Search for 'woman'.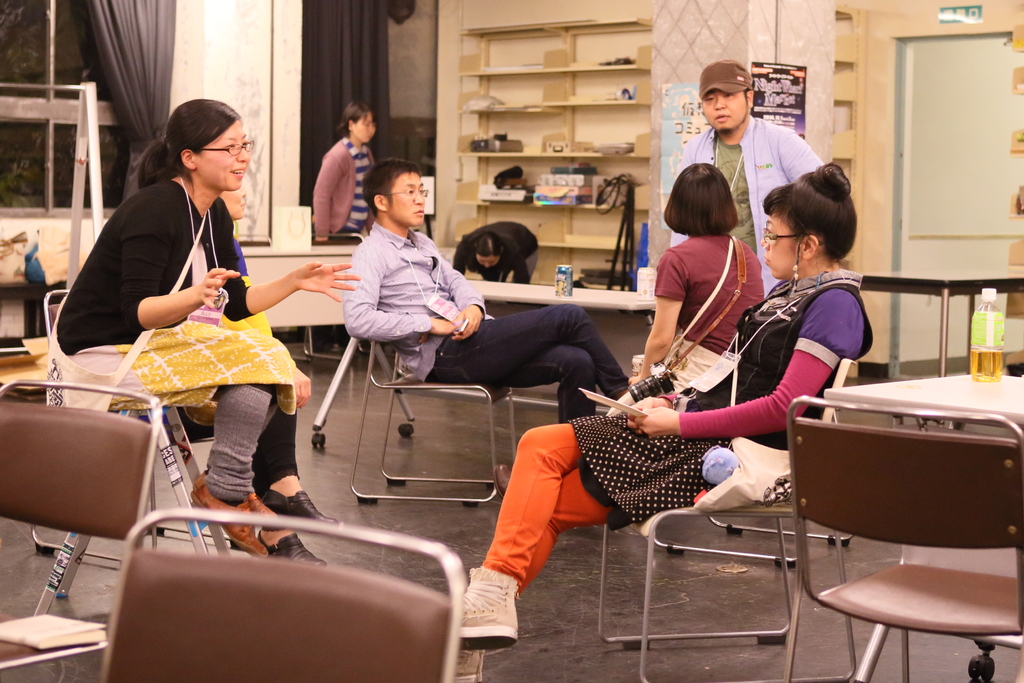
Found at [627, 160, 771, 389].
